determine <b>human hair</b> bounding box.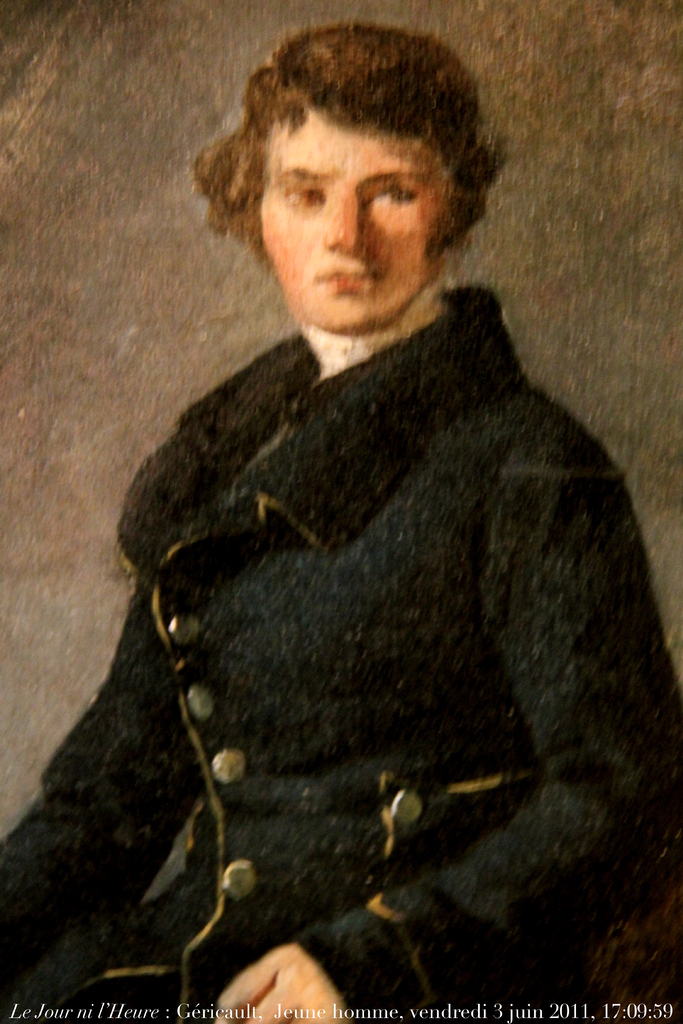
Determined: (x1=213, y1=14, x2=494, y2=292).
